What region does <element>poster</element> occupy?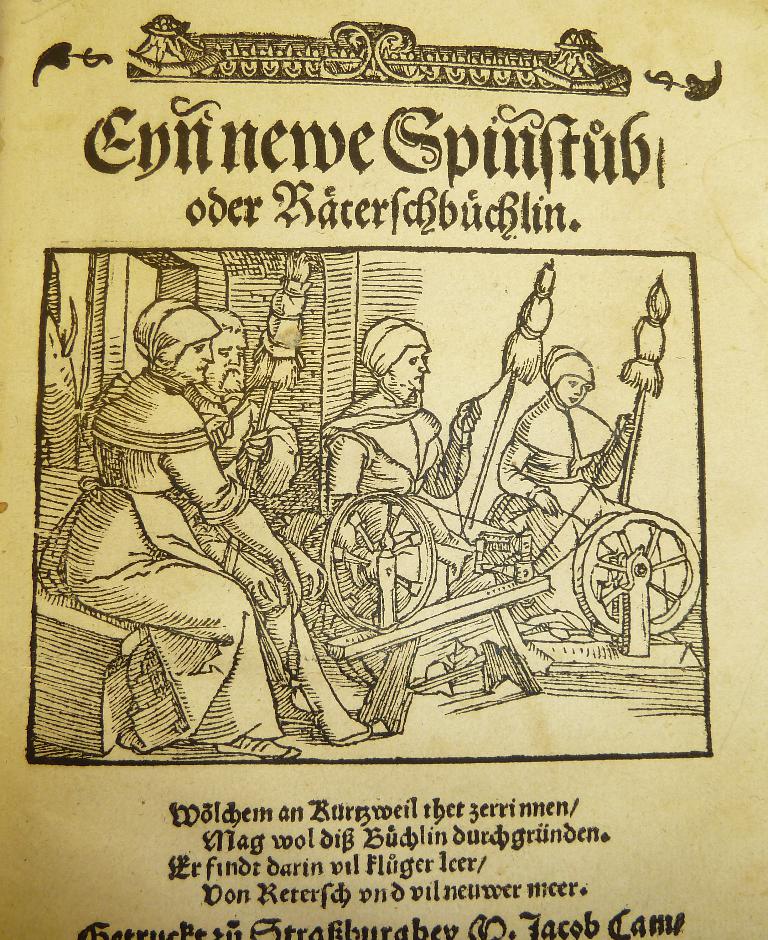
box(0, 0, 767, 939).
